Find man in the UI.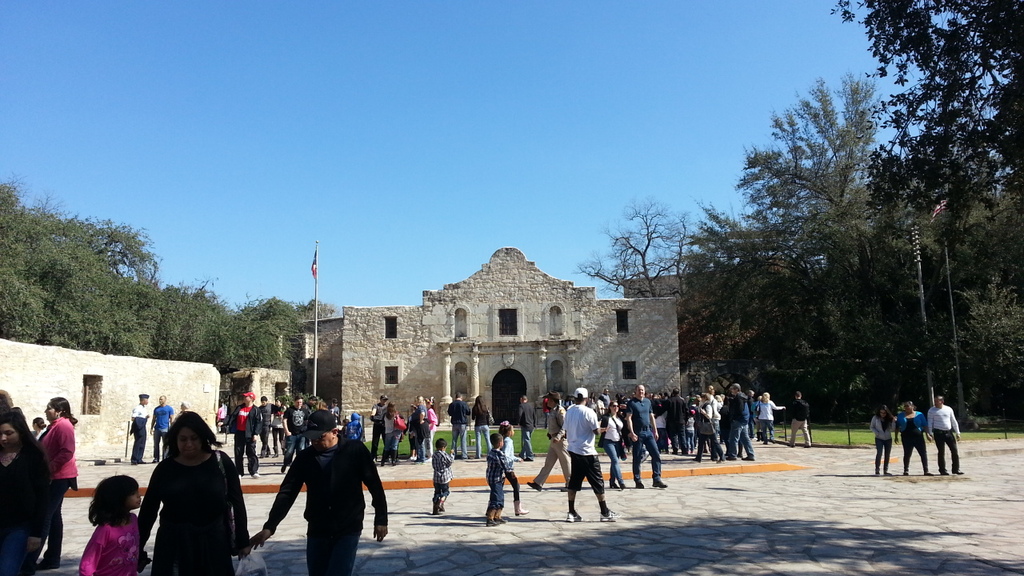
UI element at (516,396,537,461).
